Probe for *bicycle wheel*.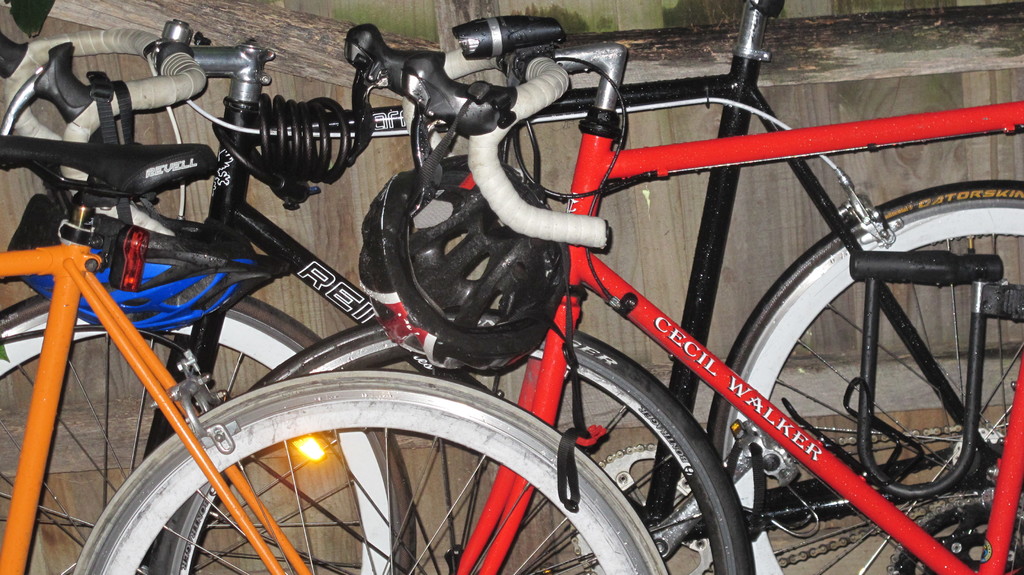
Probe result: <region>701, 175, 1023, 574</region>.
